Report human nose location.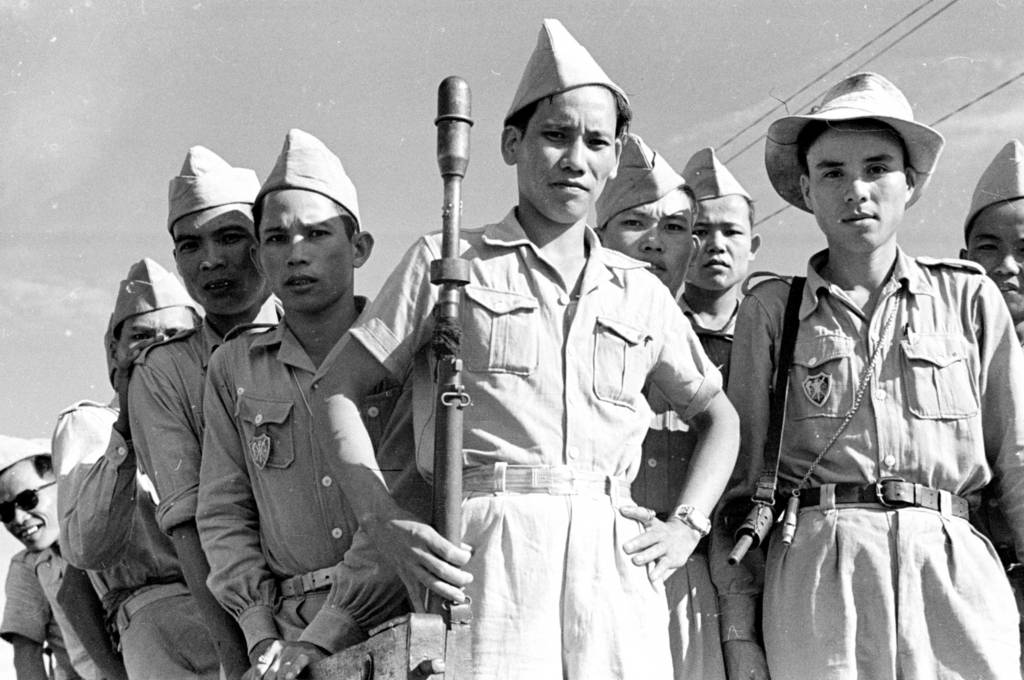
Report: BBox(17, 508, 36, 525).
